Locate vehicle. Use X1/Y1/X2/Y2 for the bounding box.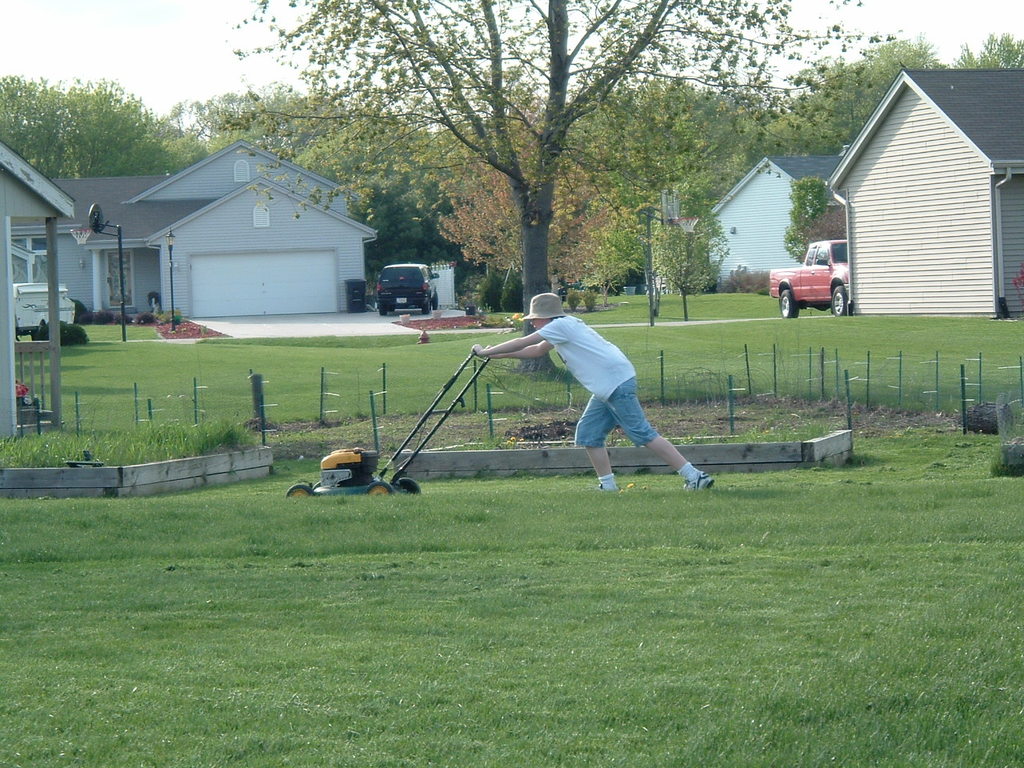
377/262/437/310.
